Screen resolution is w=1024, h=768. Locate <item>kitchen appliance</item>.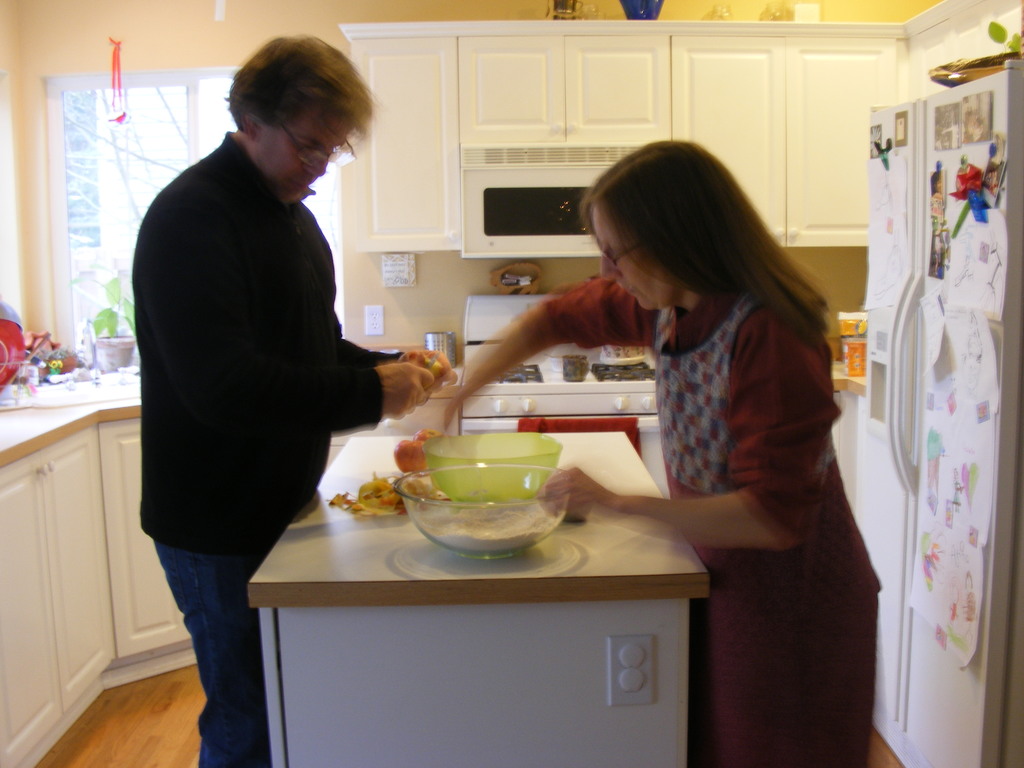
412,429,568,502.
